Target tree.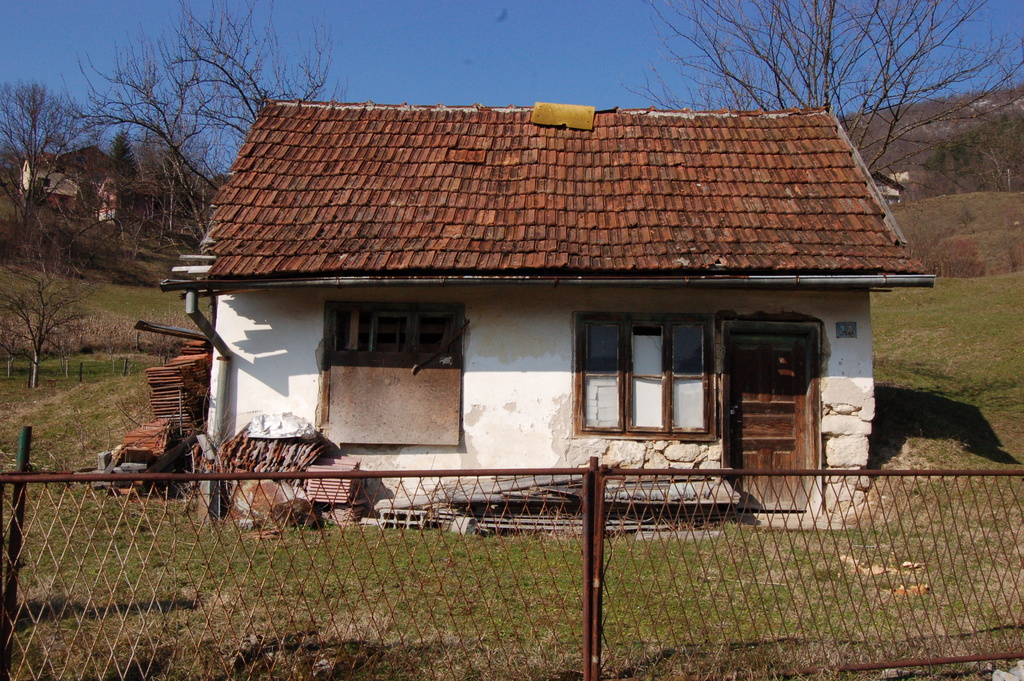
Target region: bbox=[0, 69, 93, 250].
